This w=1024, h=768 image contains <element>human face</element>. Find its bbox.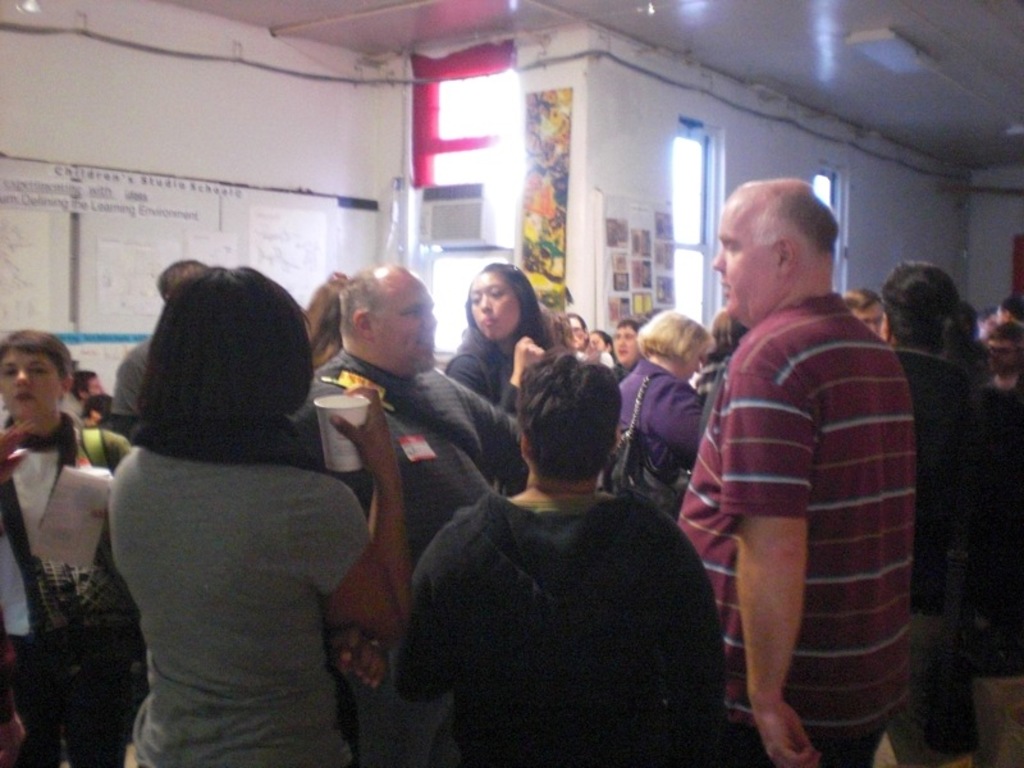
{"left": 858, "top": 298, "right": 890, "bottom": 330}.
